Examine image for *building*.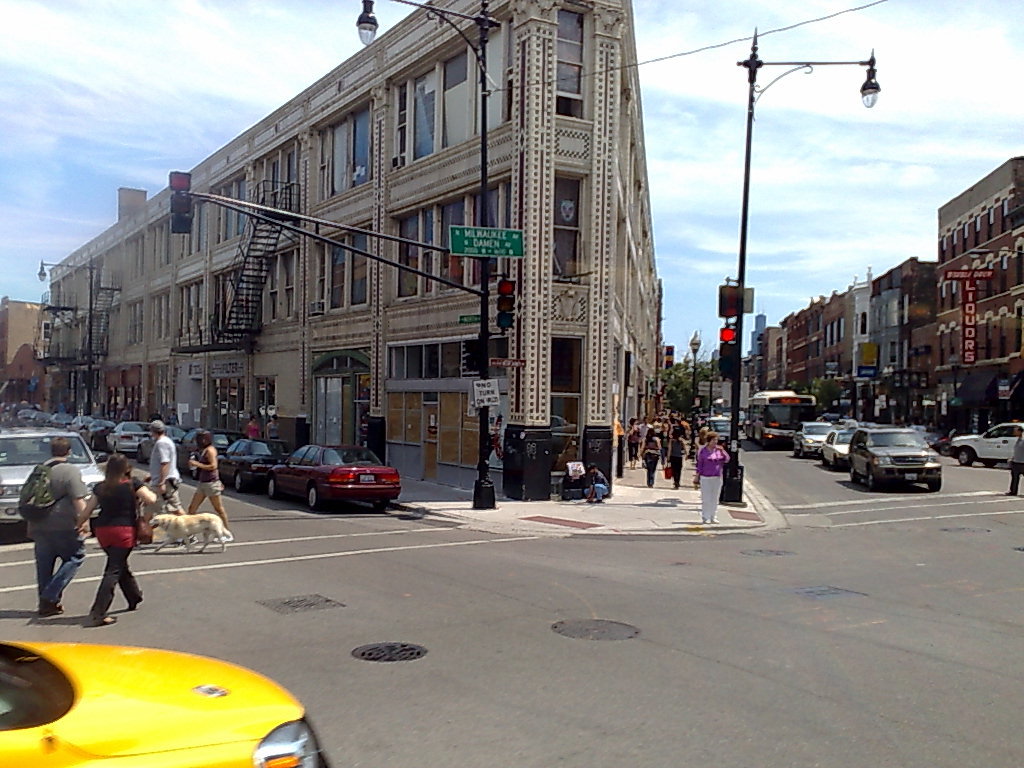
Examination result: 0:299:41:417.
